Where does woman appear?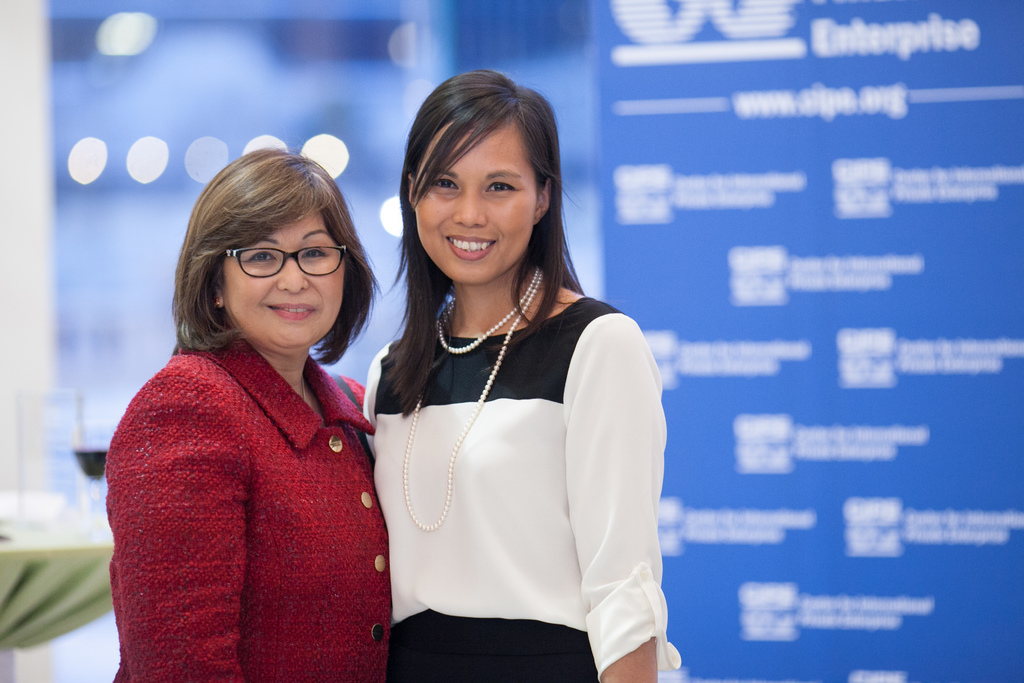
Appears at bbox(358, 68, 687, 682).
